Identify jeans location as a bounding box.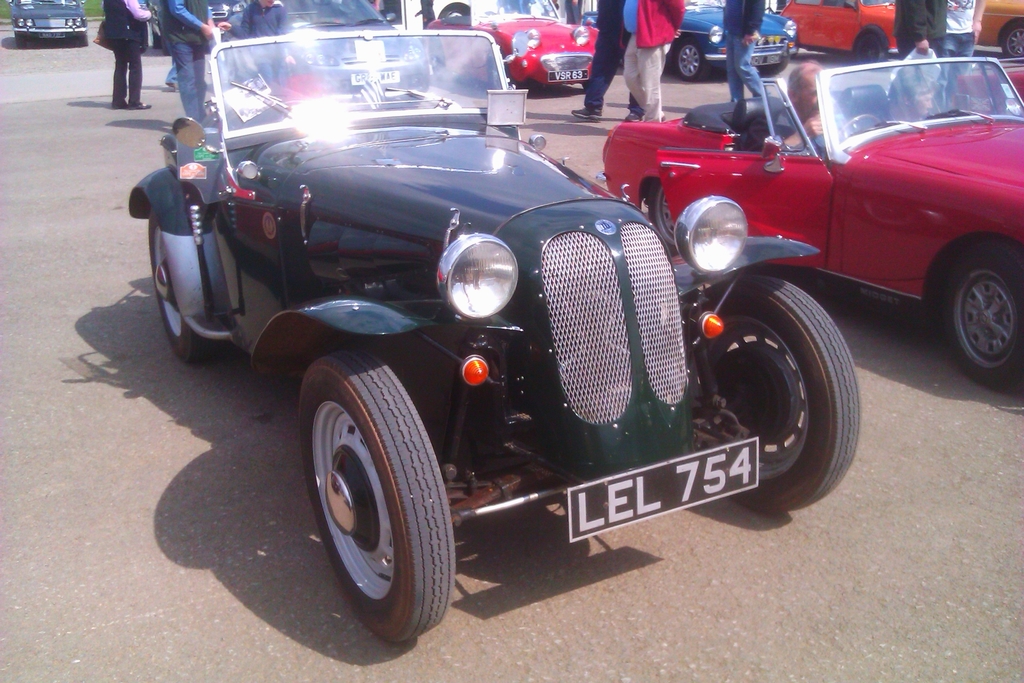
{"left": 586, "top": 30, "right": 630, "bottom": 105}.
